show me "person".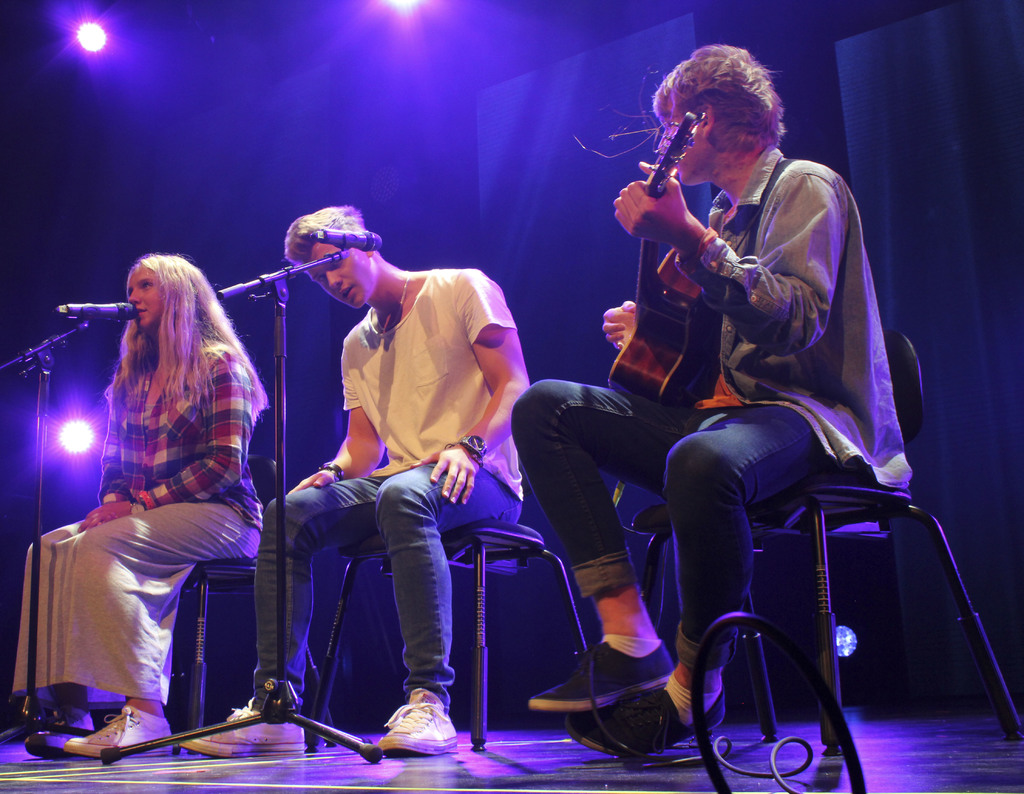
"person" is here: x1=49, y1=222, x2=275, y2=760.
